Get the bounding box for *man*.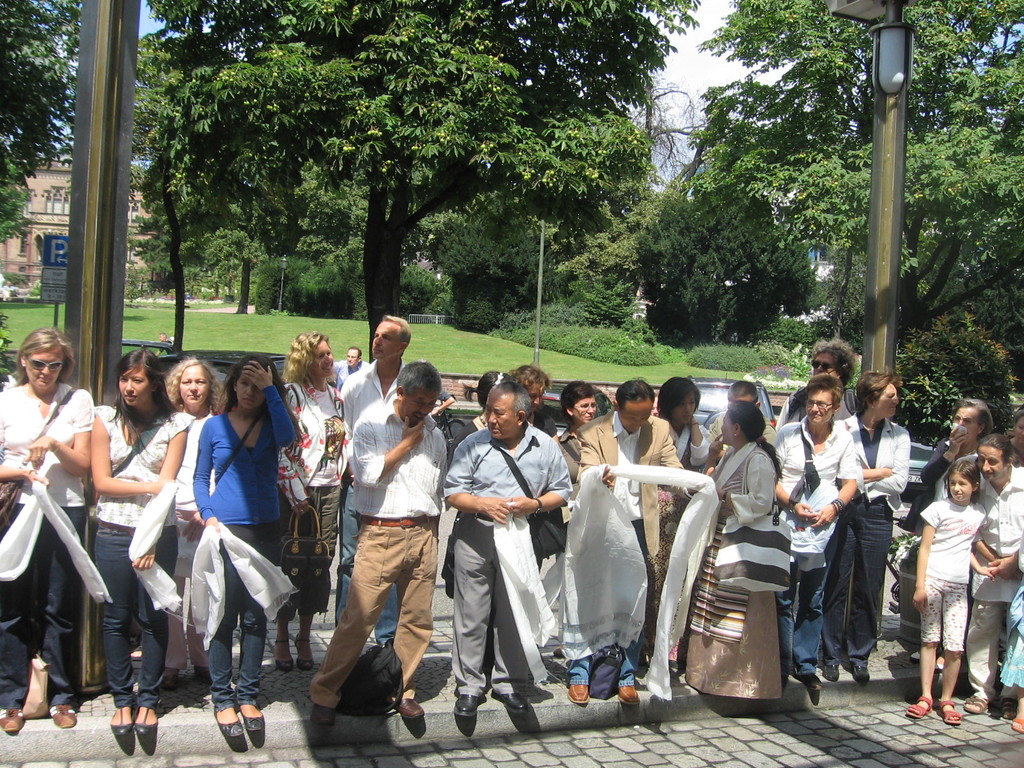
x1=308, y1=361, x2=448, y2=719.
